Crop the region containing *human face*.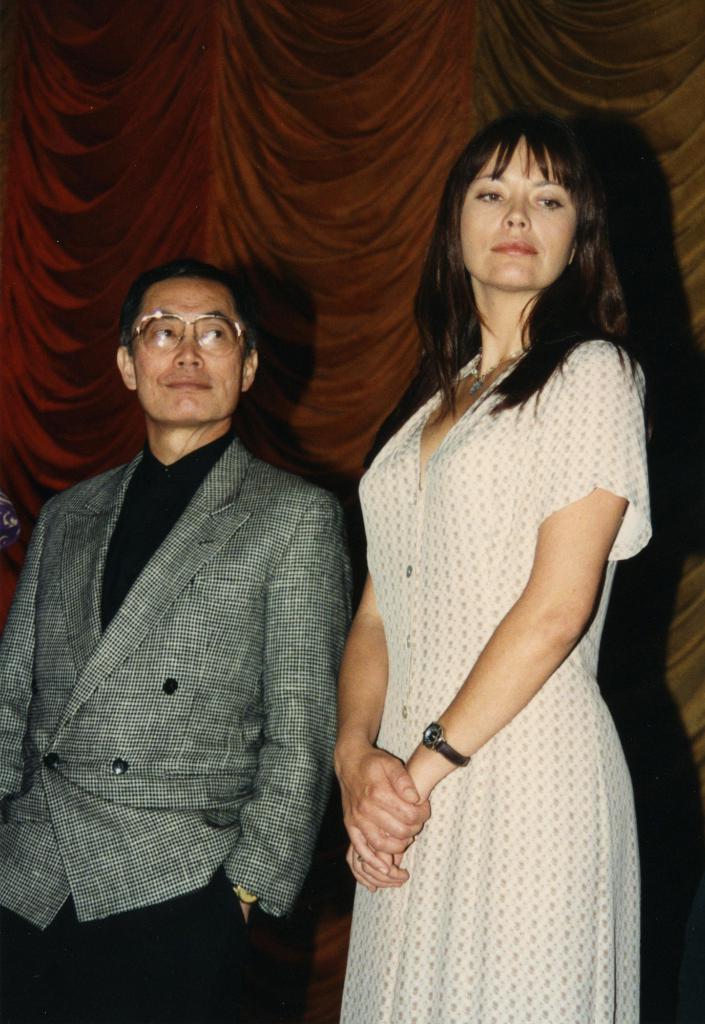
Crop region: x1=460, y1=134, x2=582, y2=286.
